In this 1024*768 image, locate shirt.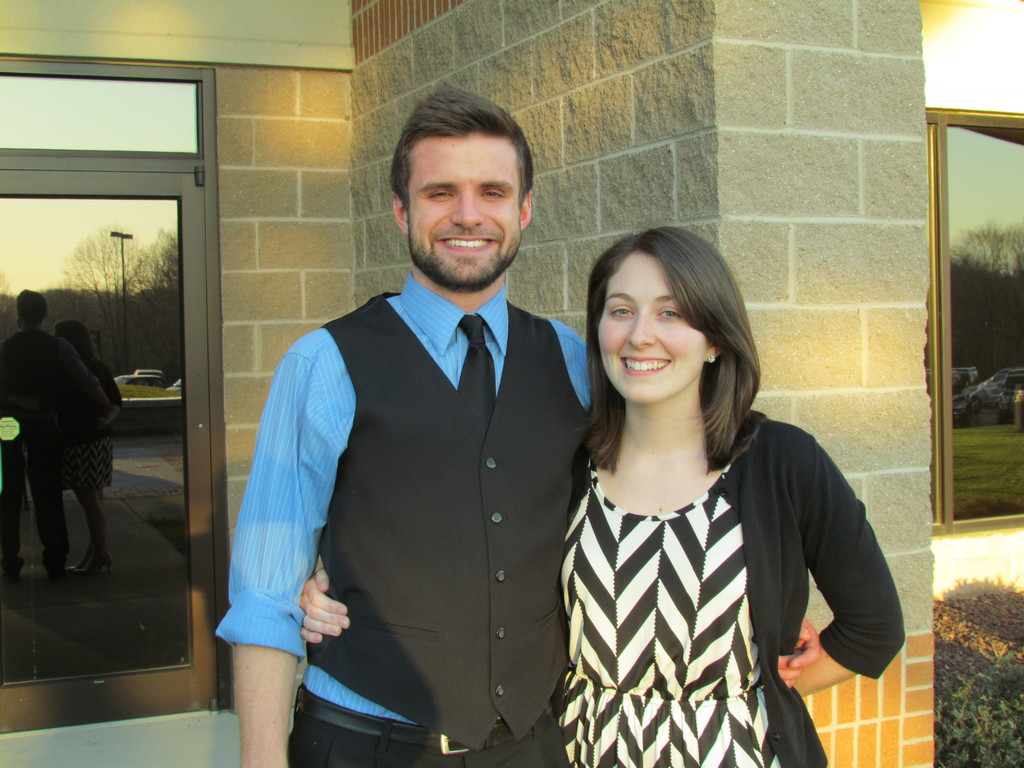
Bounding box: 211 224 594 736.
